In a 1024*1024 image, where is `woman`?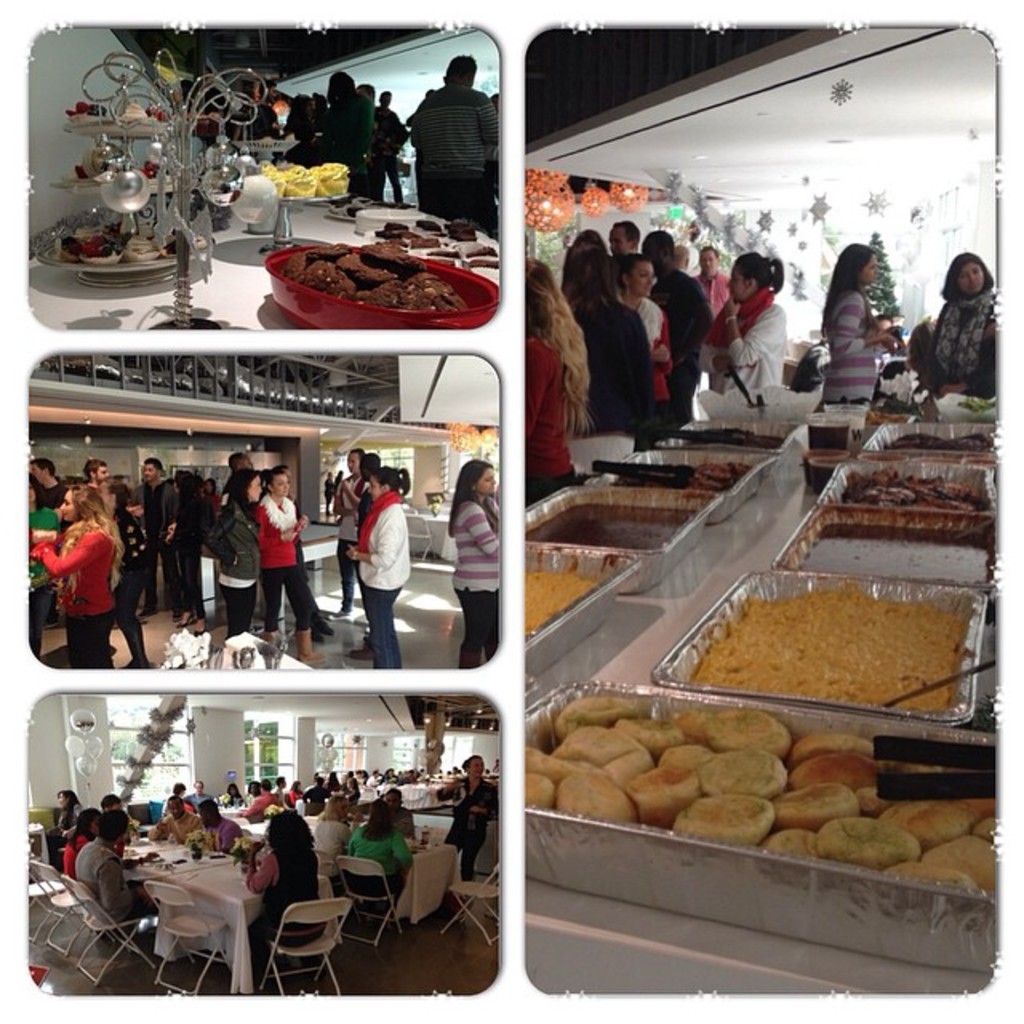
x1=699, y1=250, x2=790, y2=398.
